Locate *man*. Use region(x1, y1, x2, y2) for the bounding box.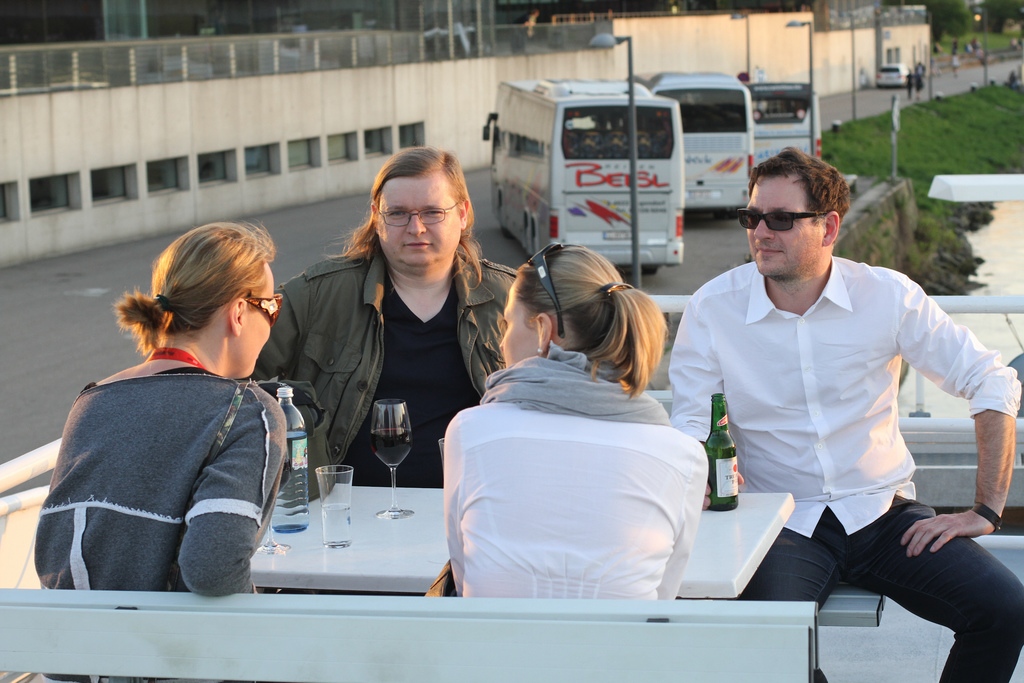
region(665, 120, 995, 655).
